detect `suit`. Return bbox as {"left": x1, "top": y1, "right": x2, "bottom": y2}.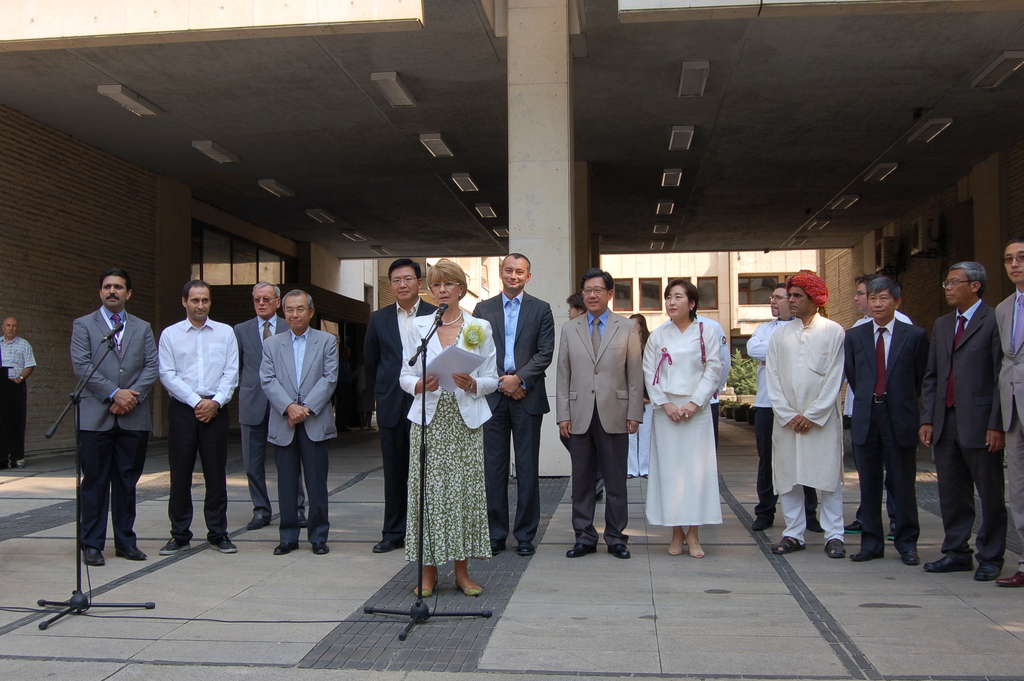
{"left": 234, "top": 315, "right": 301, "bottom": 514}.
